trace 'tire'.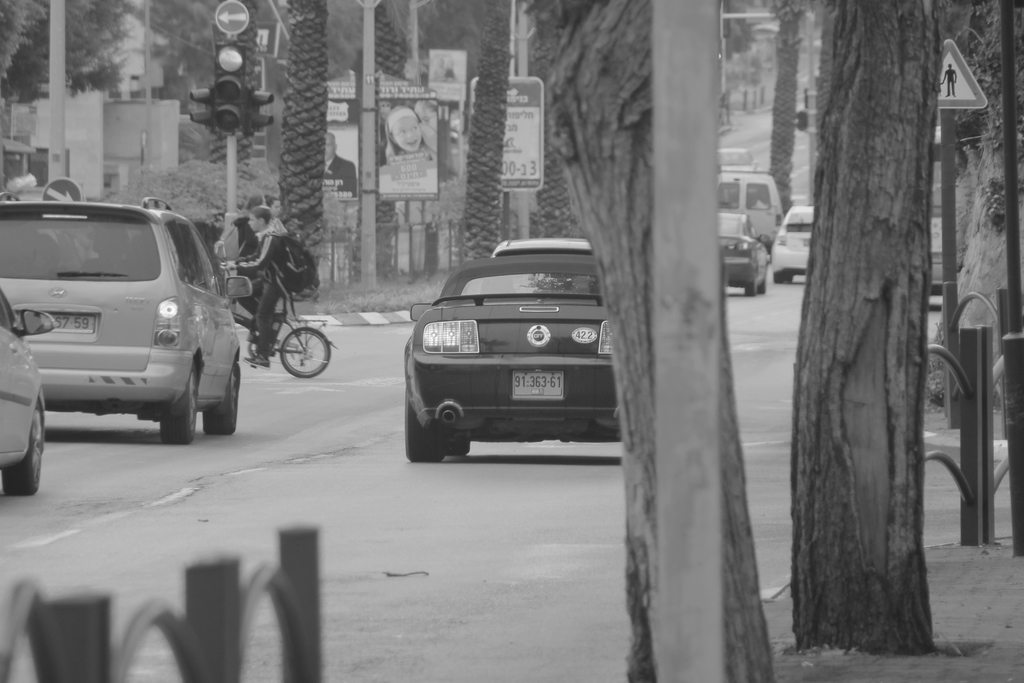
Traced to {"left": 755, "top": 283, "right": 766, "bottom": 293}.
